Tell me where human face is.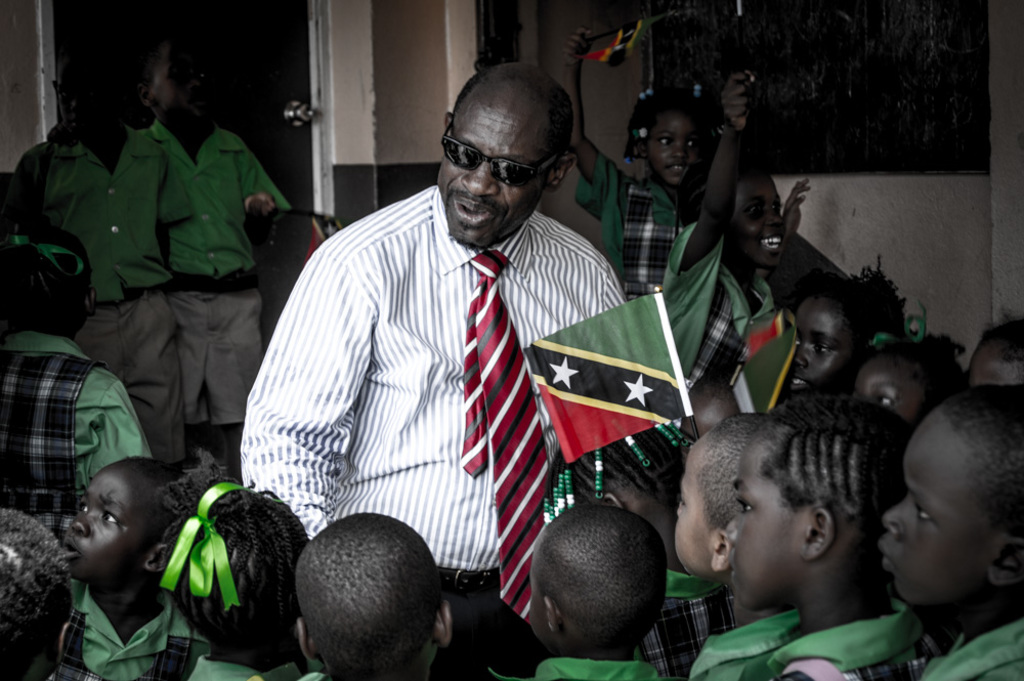
human face is at BBox(855, 348, 923, 423).
